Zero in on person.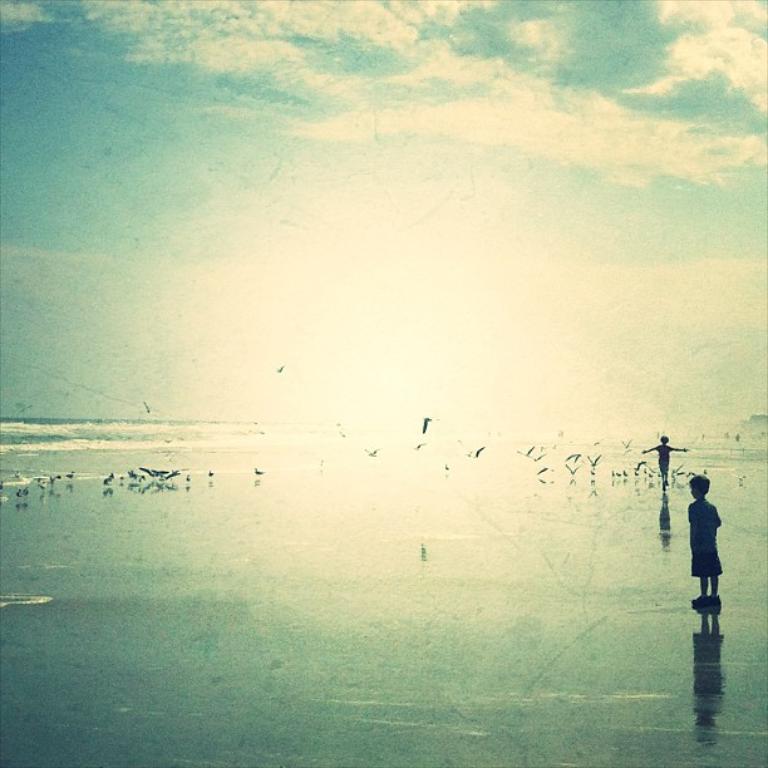
Zeroed in: (676, 468, 739, 609).
